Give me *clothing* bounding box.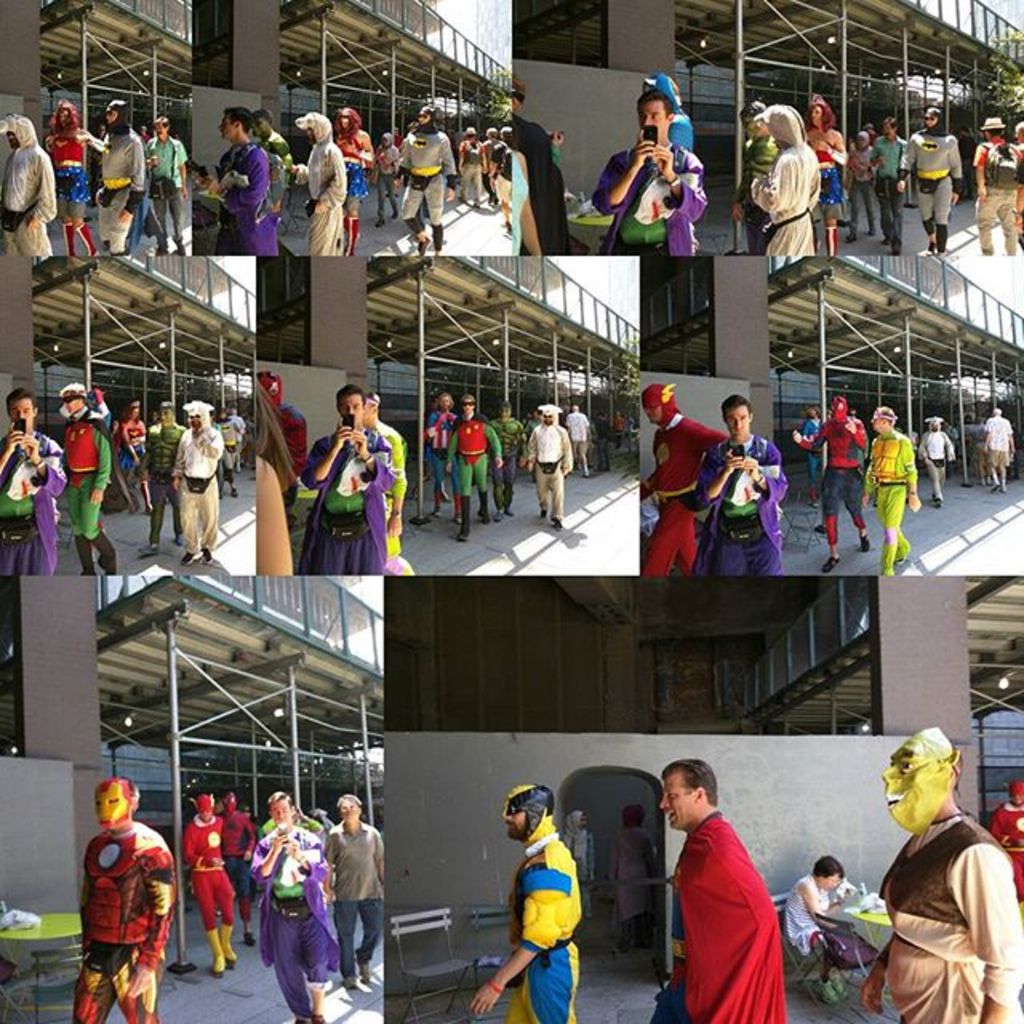
{"left": 635, "top": 414, "right": 734, "bottom": 573}.
